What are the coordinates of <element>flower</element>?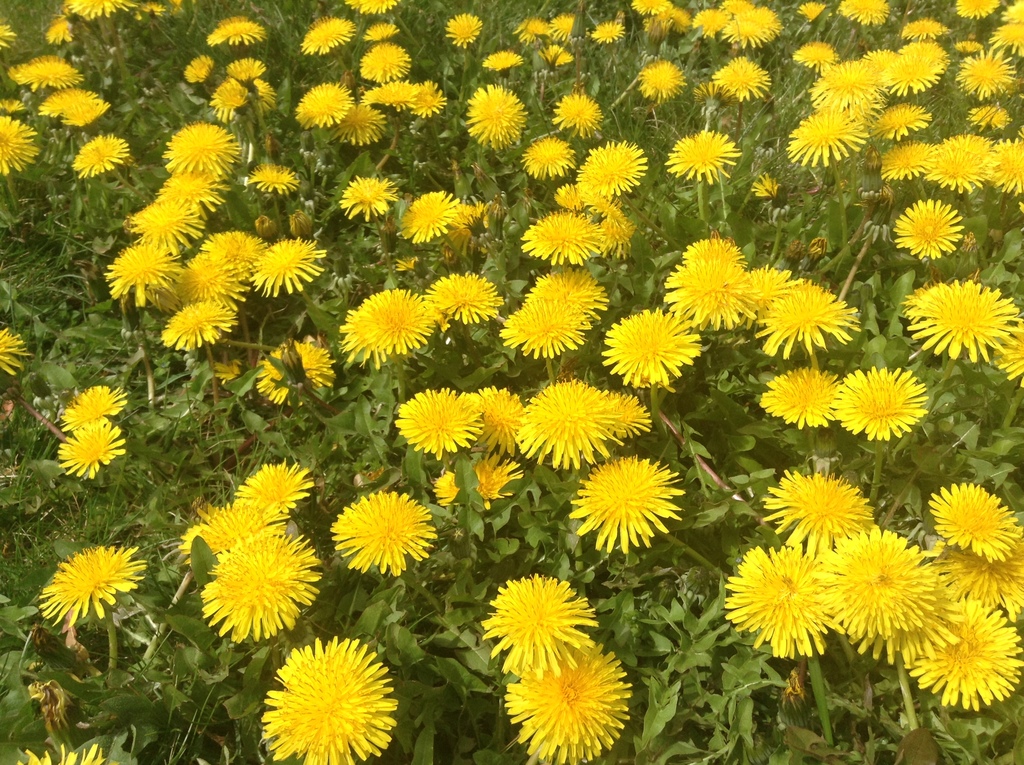
x1=13 y1=745 x2=109 y2=764.
